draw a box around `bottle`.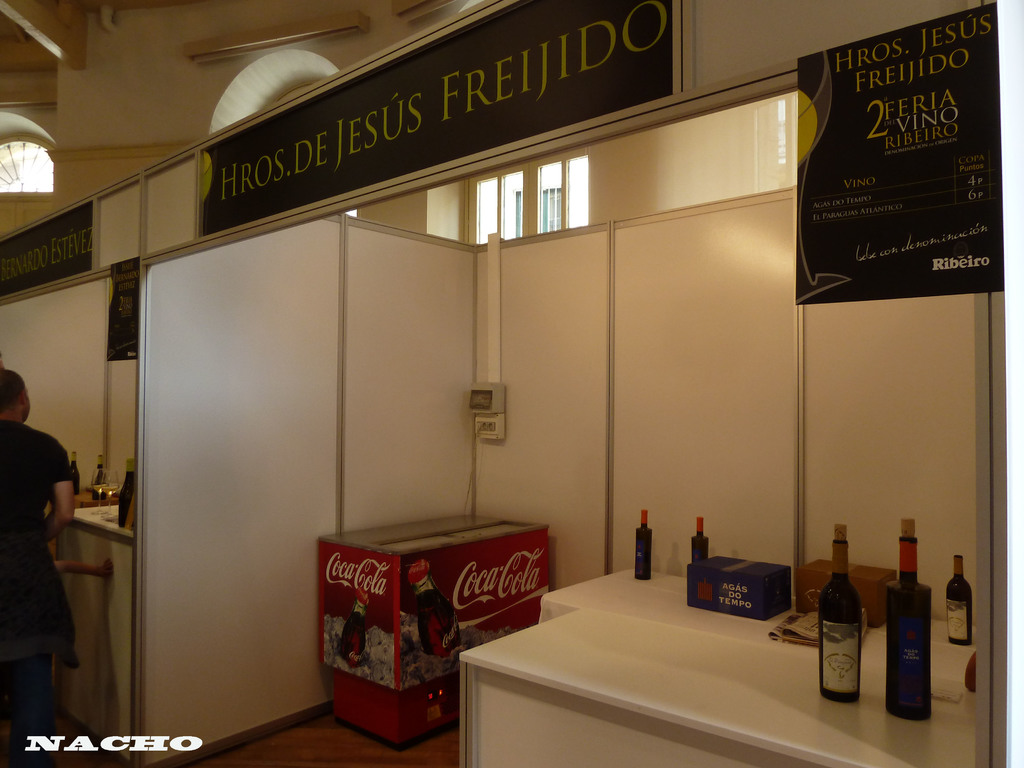
x1=888, y1=513, x2=932, y2=725.
